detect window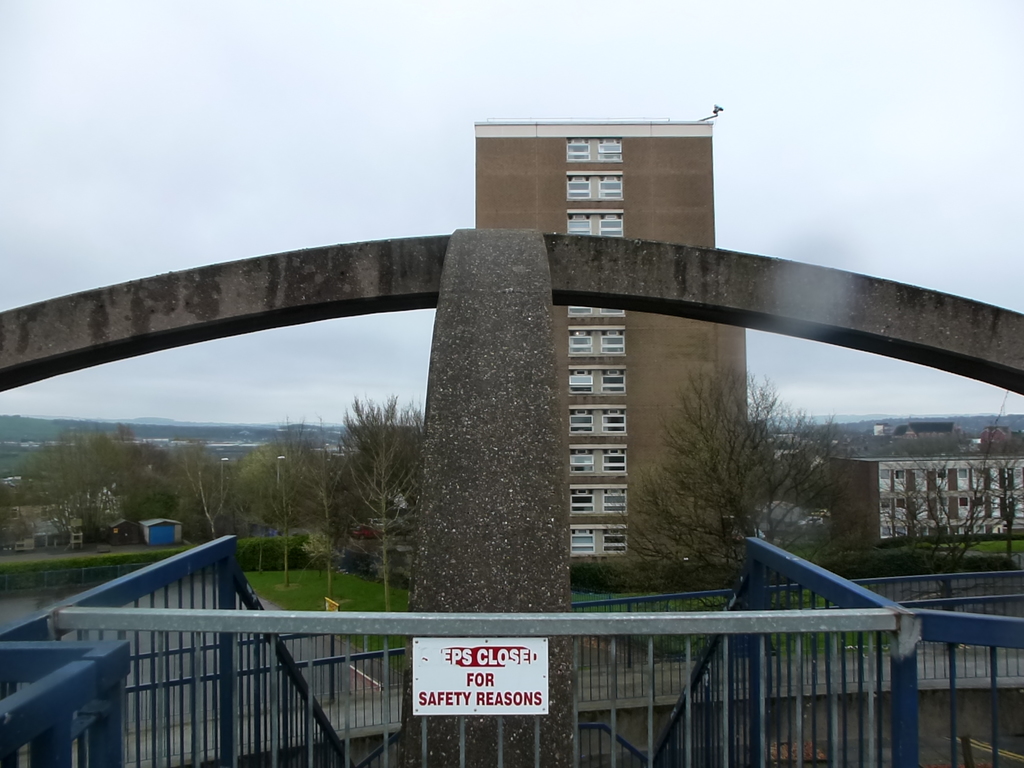
[570,337,594,355]
